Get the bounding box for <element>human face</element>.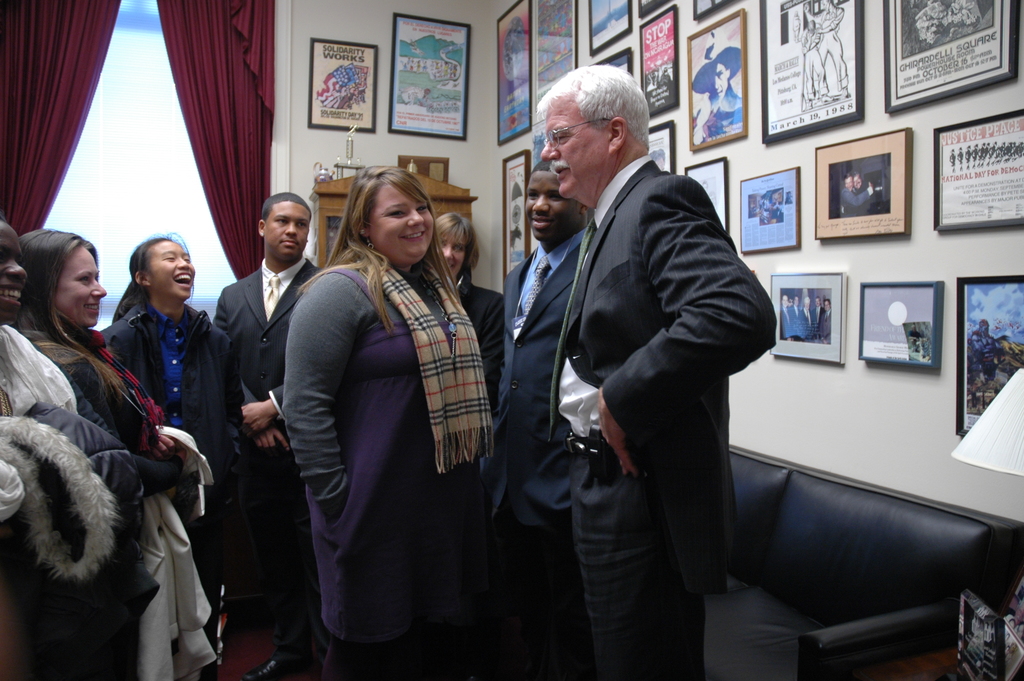
locate(51, 234, 112, 335).
